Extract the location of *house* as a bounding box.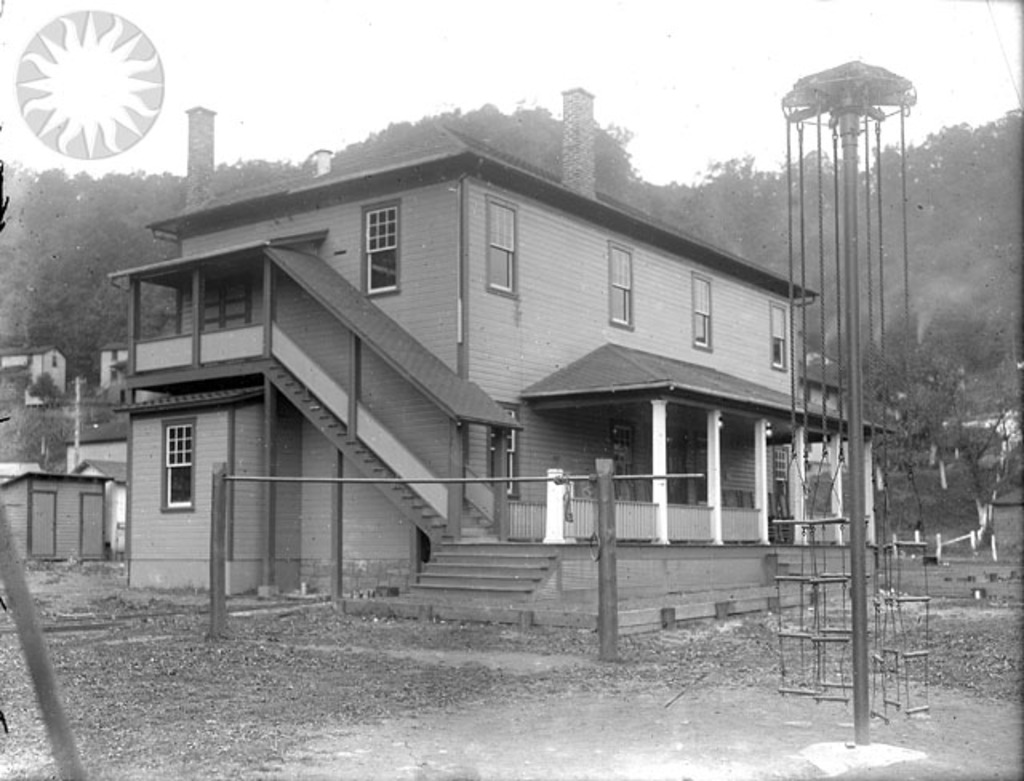
BBox(0, 463, 106, 565).
